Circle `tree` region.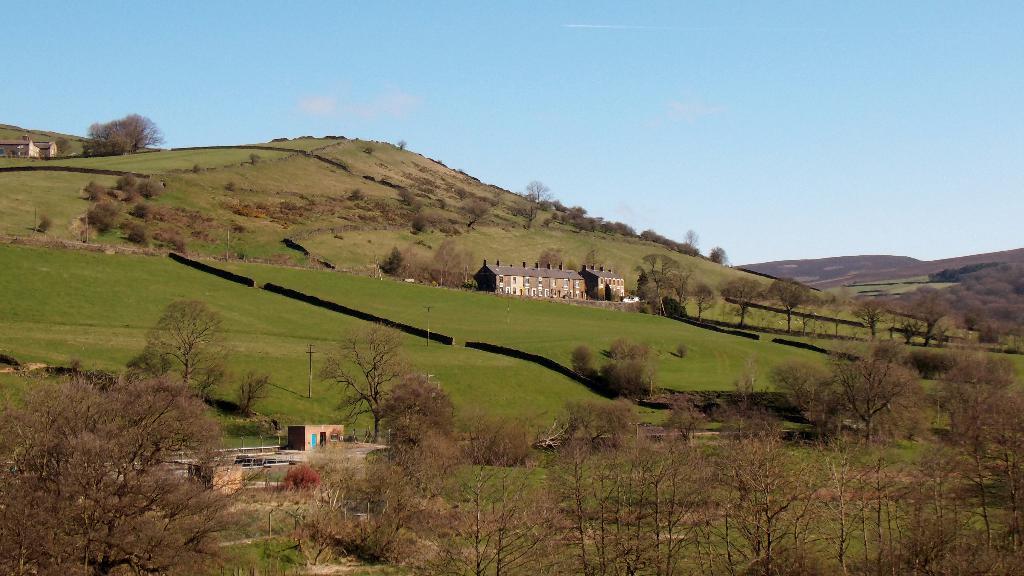
Region: BBox(316, 321, 426, 434).
